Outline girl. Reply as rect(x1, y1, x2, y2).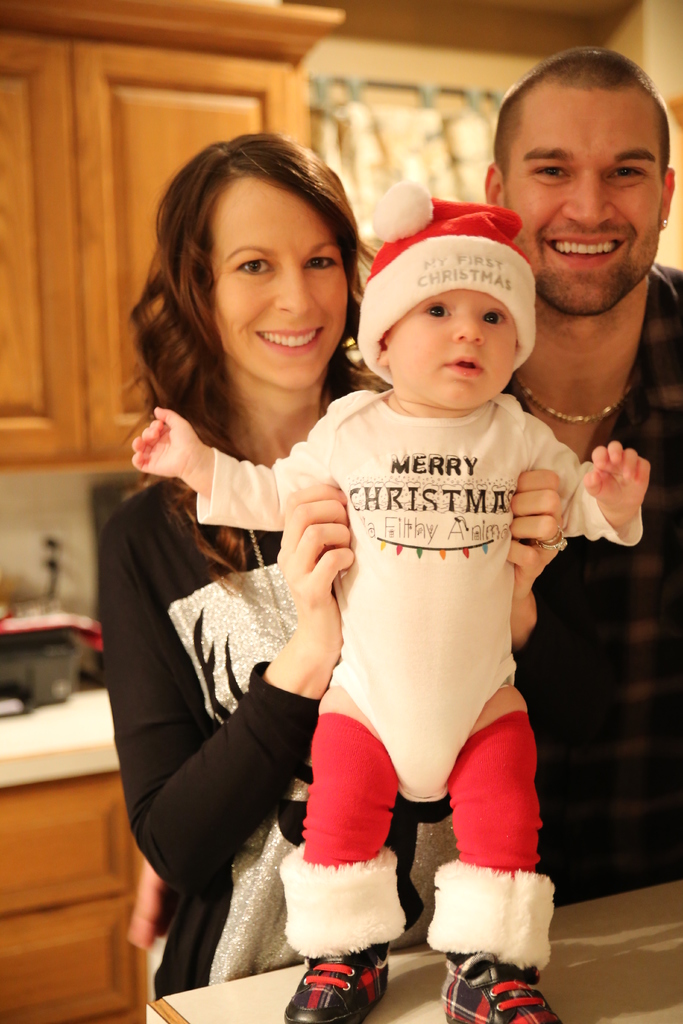
rect(93, 122, 569, 996).
